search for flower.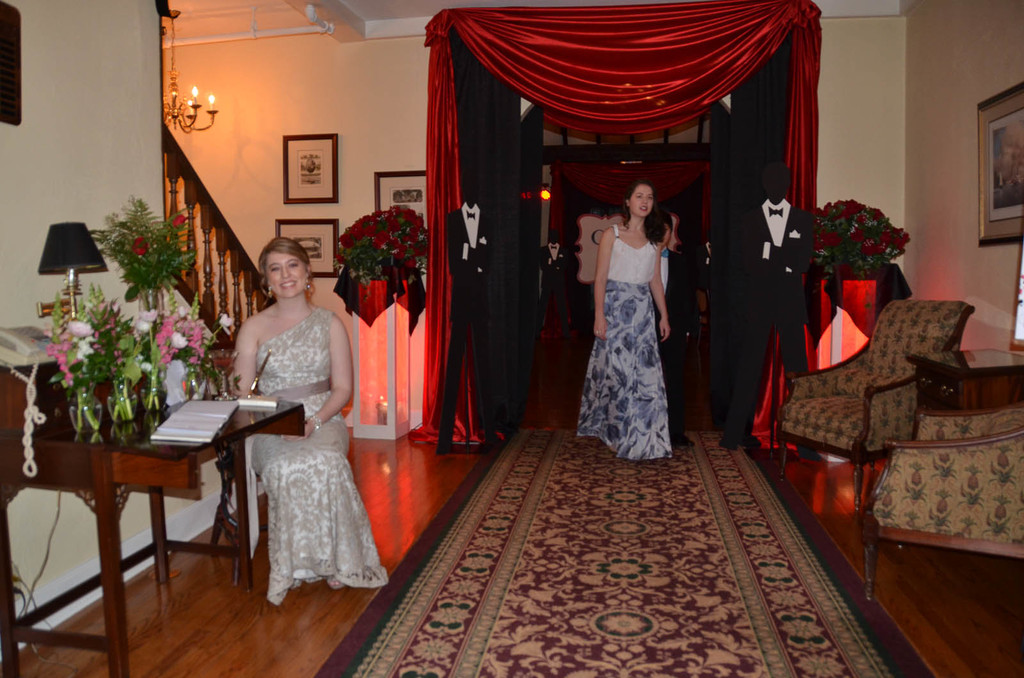
Found at 170:214:184:232.
